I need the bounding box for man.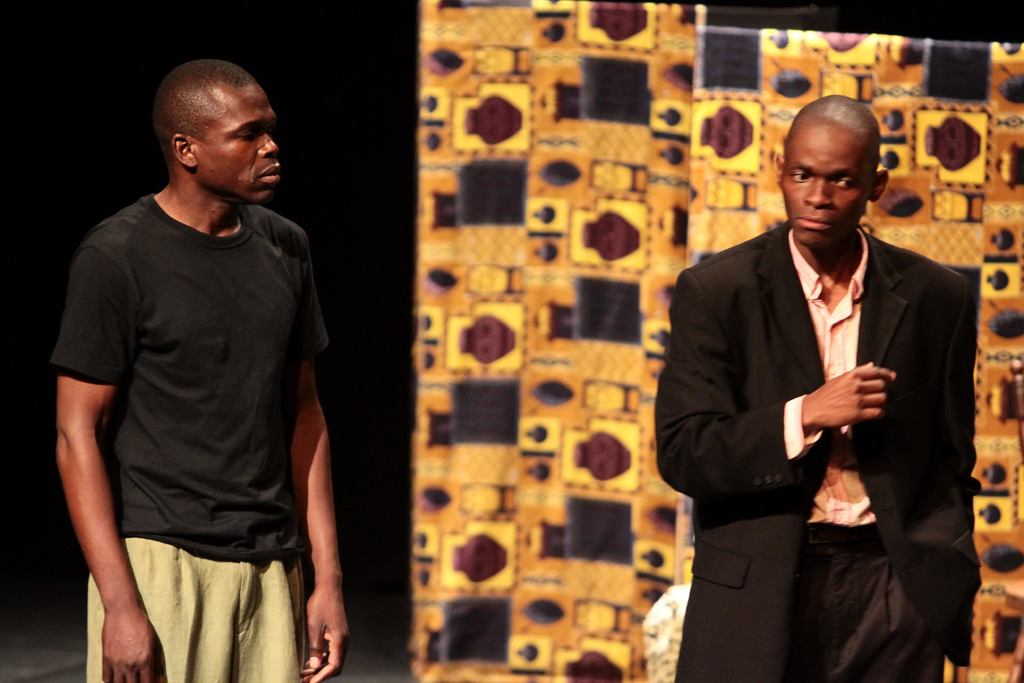
Here it is: BBox(671, 86, 977, 656).
